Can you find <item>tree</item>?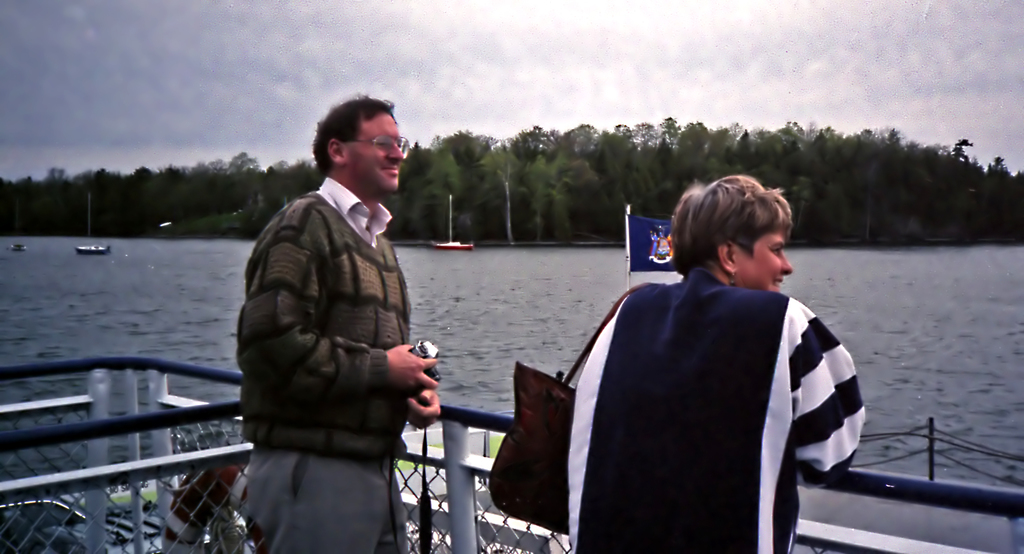
Yes, bounding box: crop(736, 128, 750, 175).
